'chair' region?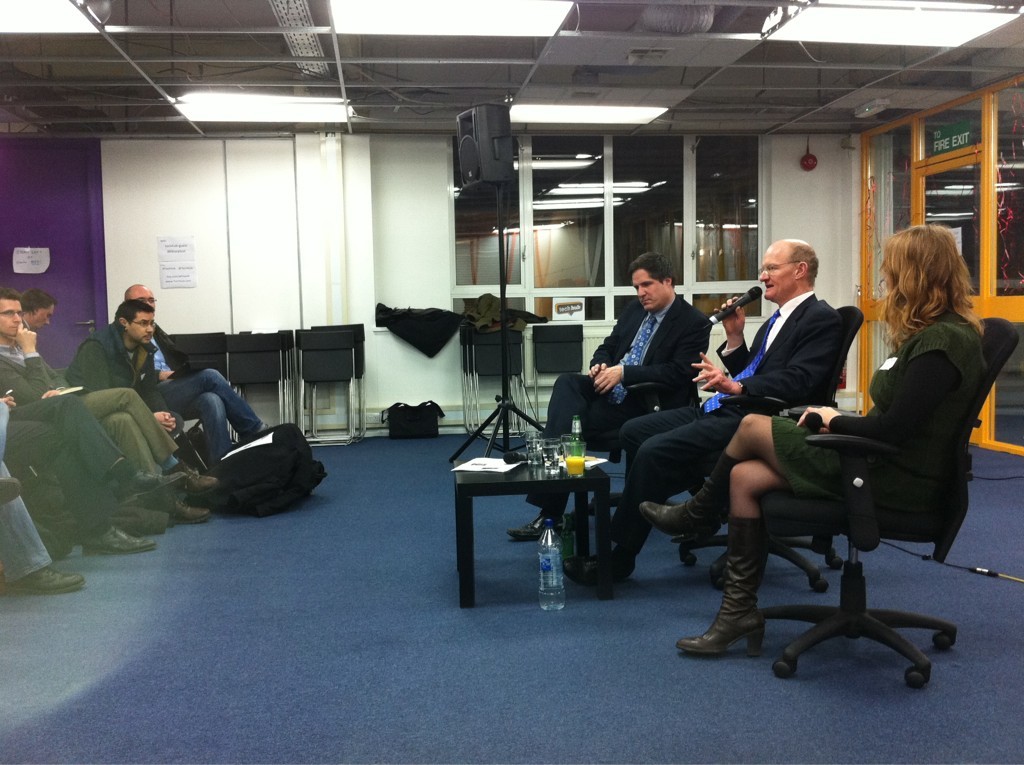
(759, 308, 1023, 690)
